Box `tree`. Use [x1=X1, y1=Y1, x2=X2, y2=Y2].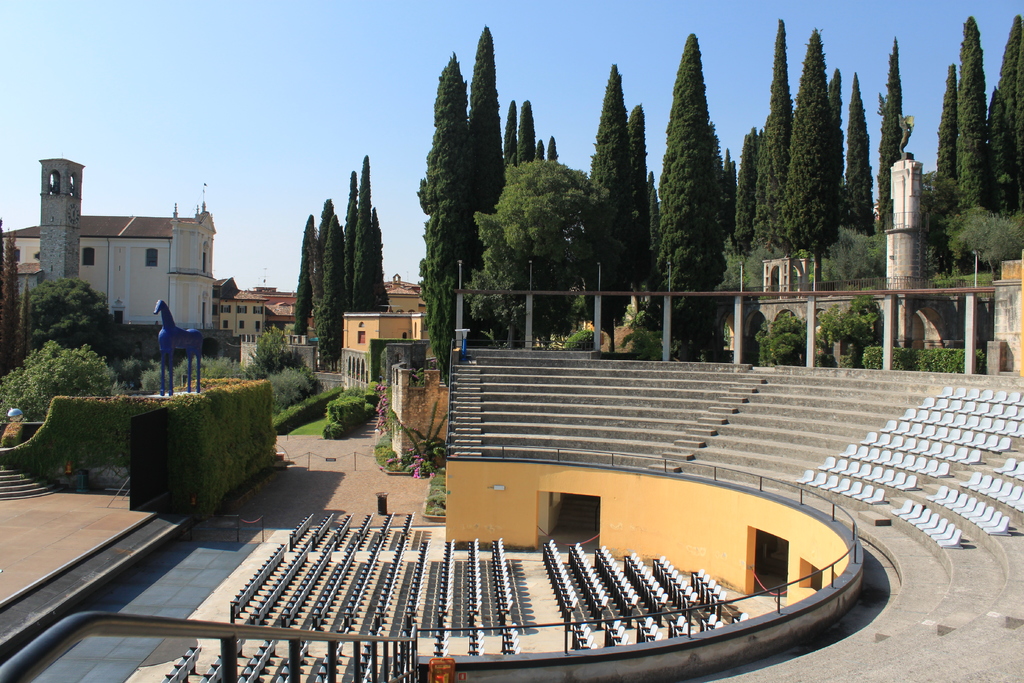
[x1=348, y1=152, x2=388, y2=322].
